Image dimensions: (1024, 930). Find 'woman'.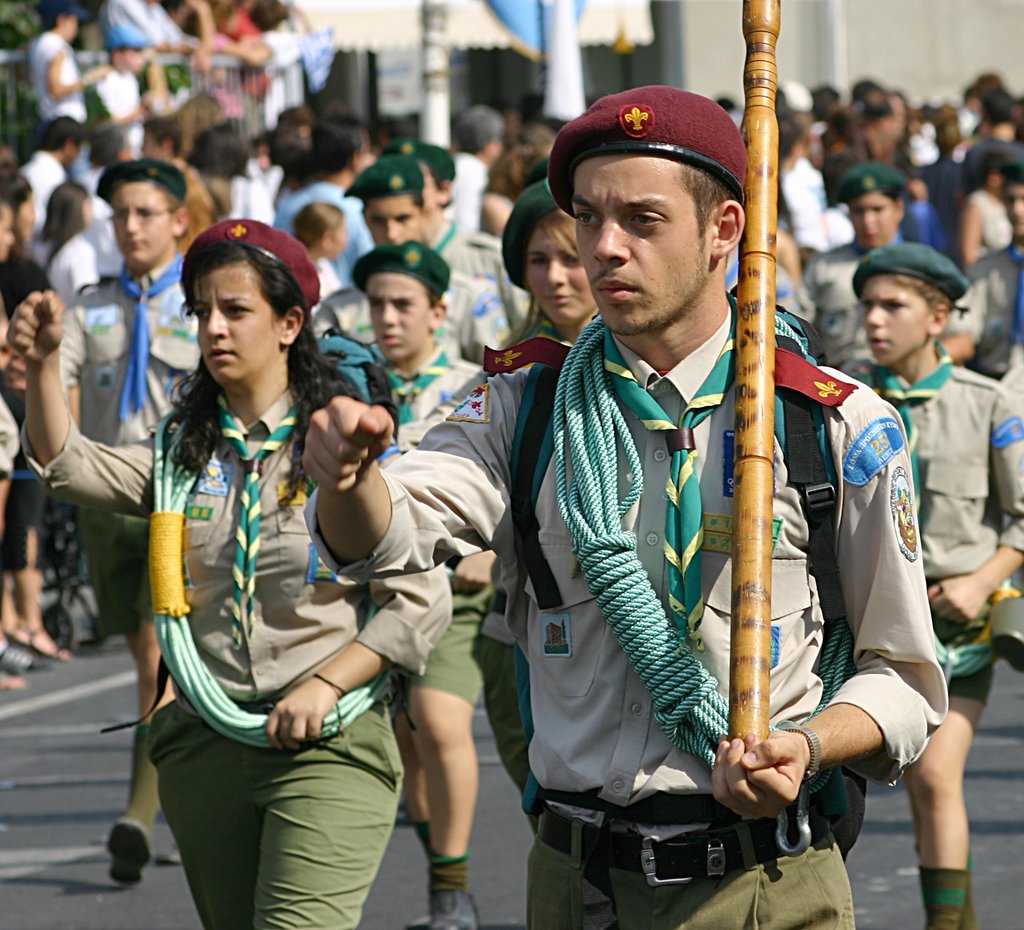
box=[129, 203, 447, 897].
